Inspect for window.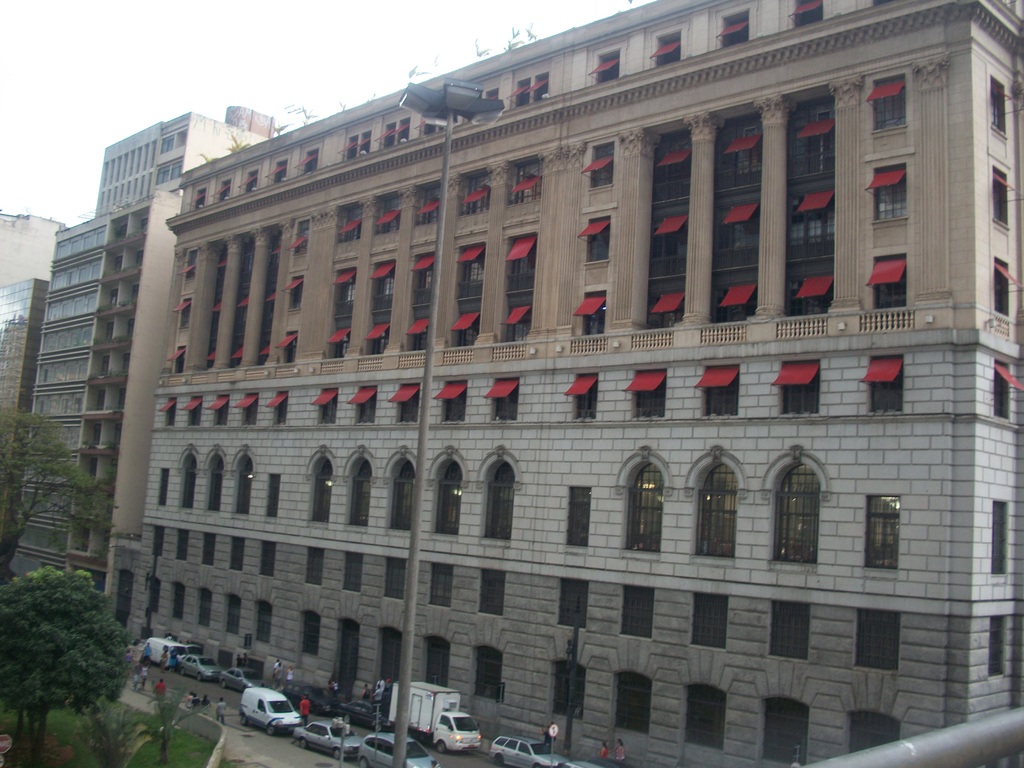
Inspection: (left=458, top=244, right=481, bottom=300).
